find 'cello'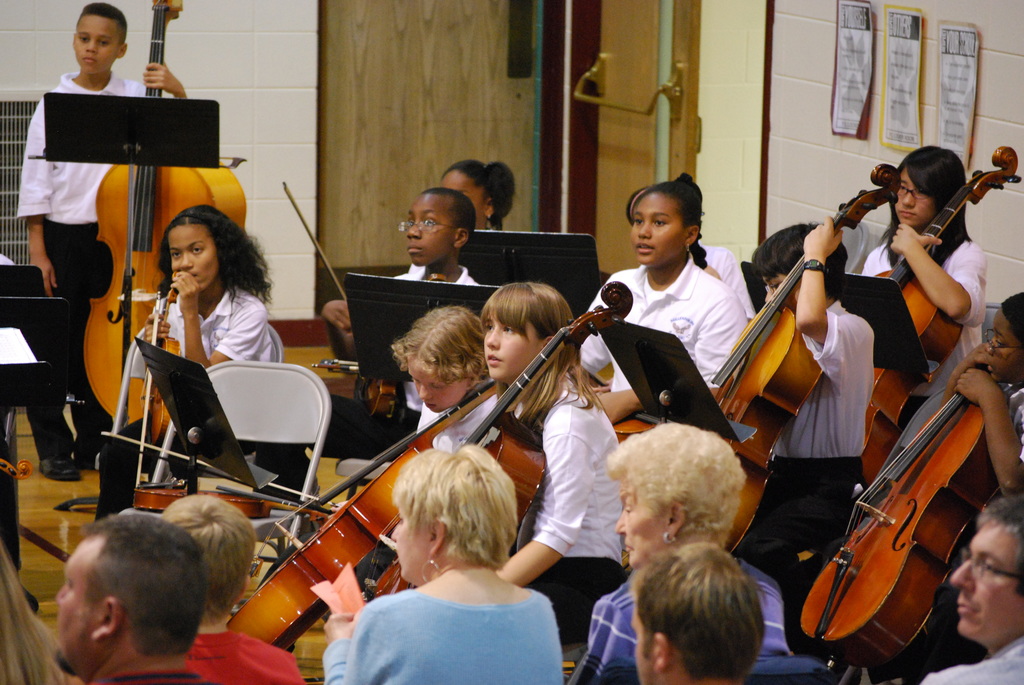
pyautogui.locateOnScreen(837, 141, 1020, 520)
